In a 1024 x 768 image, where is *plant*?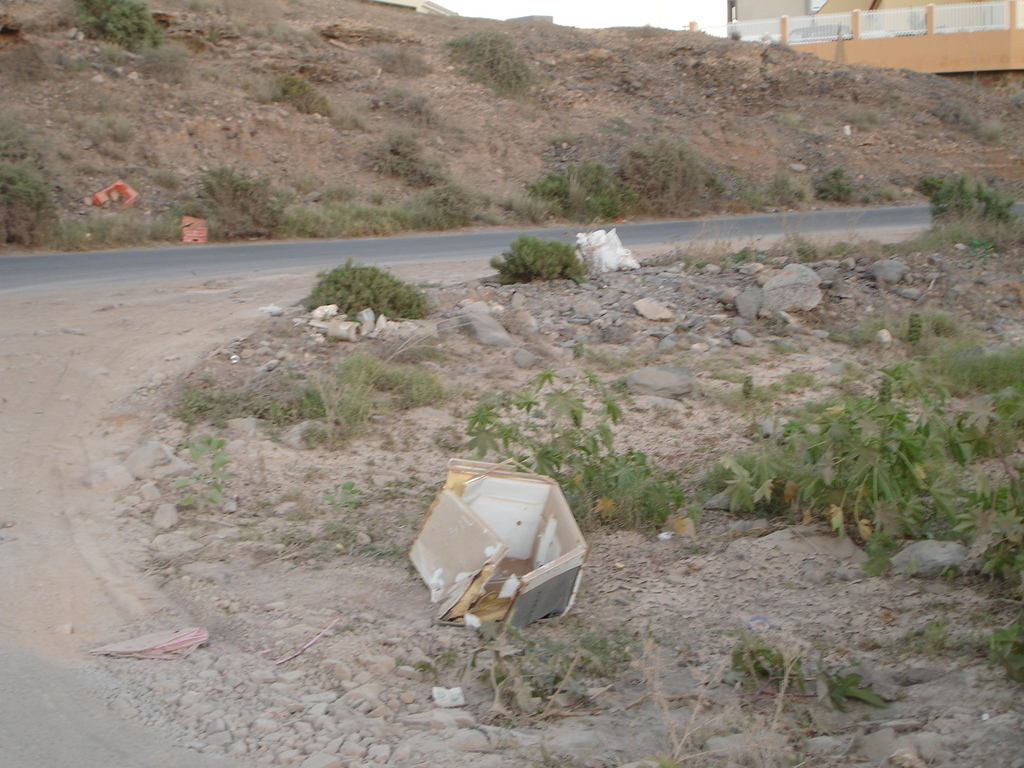
[442,24,542,114].
